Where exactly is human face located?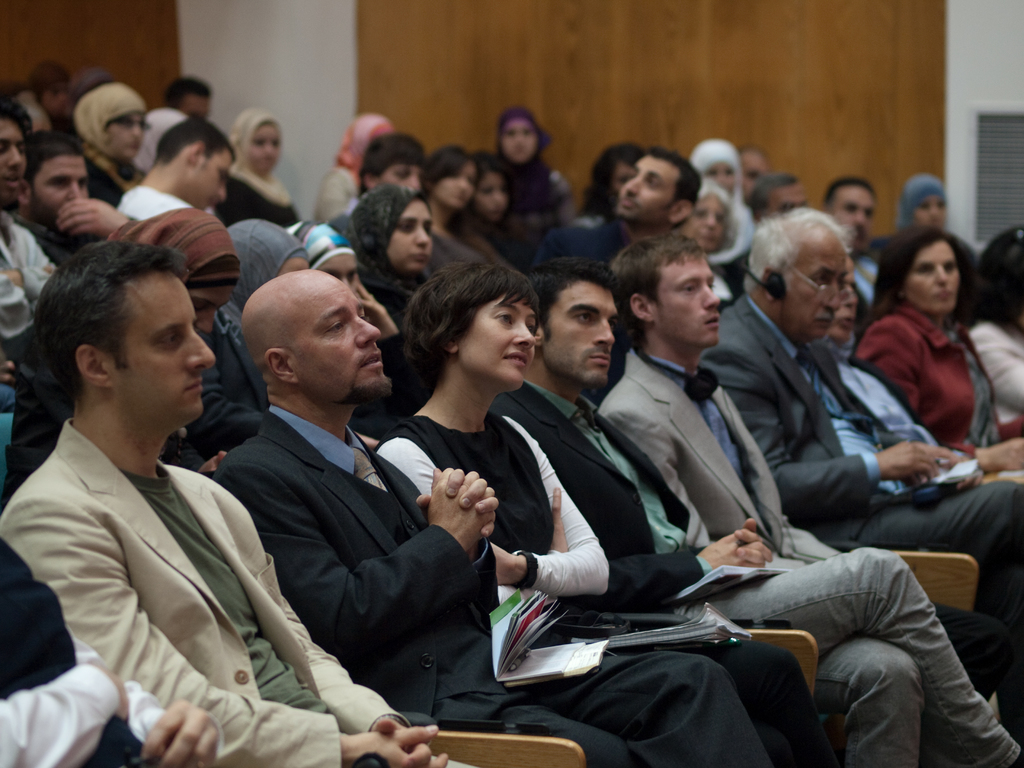
Its bounding box is <bbox>29, 155, 94, 214</bbox>.
